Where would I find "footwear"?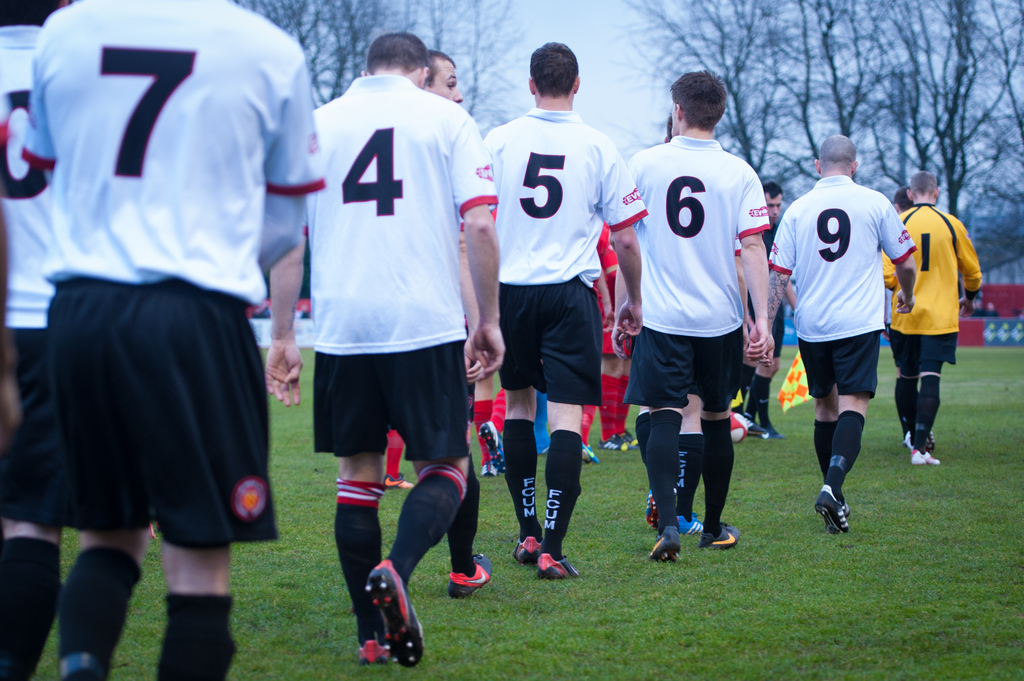
At select_region(358, 638, 394, 668).
